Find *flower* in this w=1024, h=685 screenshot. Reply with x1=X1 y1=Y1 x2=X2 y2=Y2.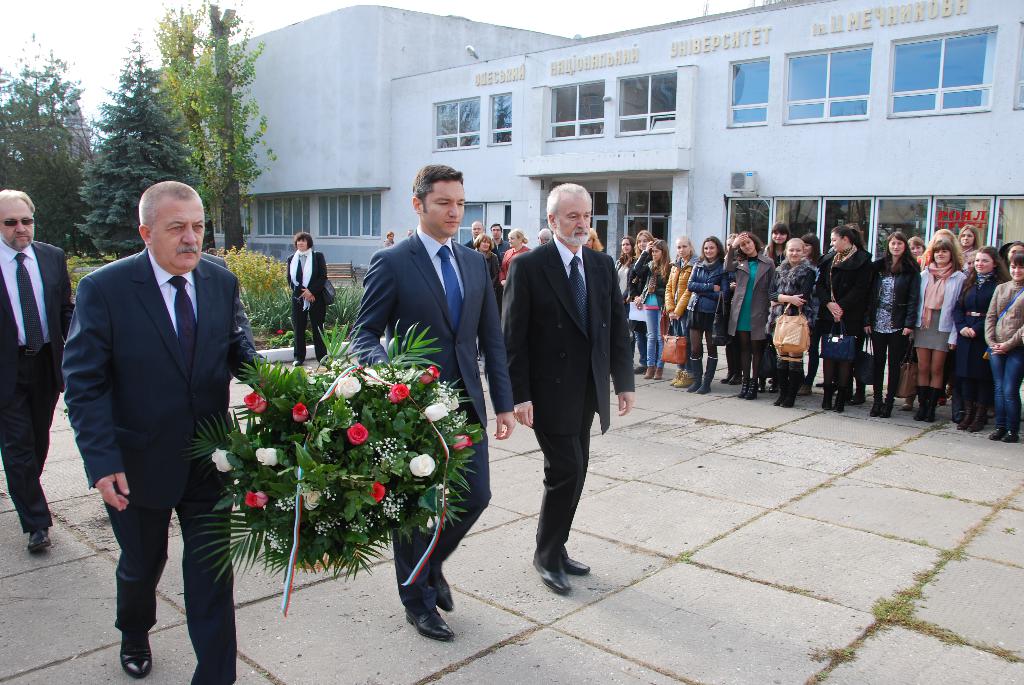
x1=362 y1=476 x2=385 y2=505.
